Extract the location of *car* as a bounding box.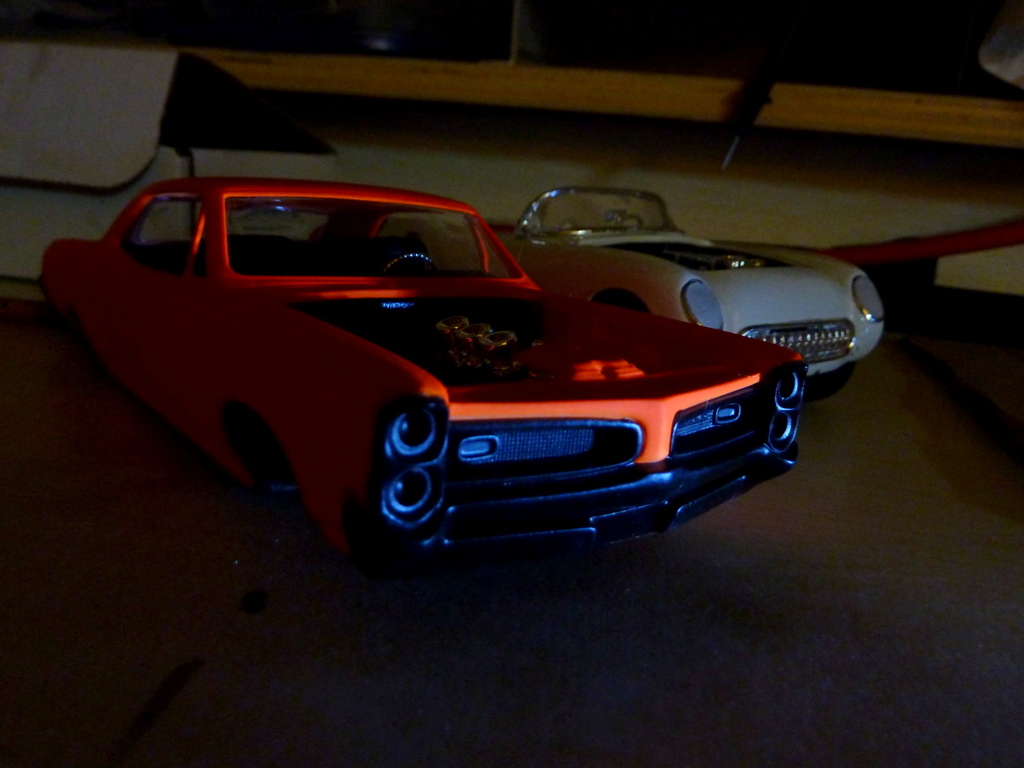
35,178,810,580.
